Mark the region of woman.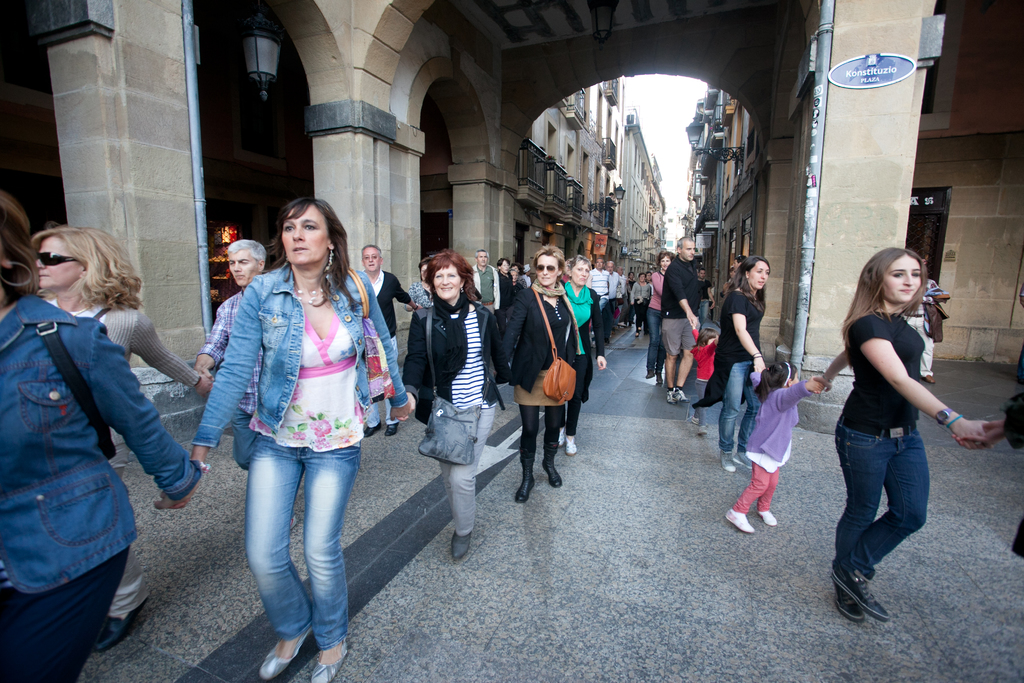
Region: box=[511, 269, 521, 298].
